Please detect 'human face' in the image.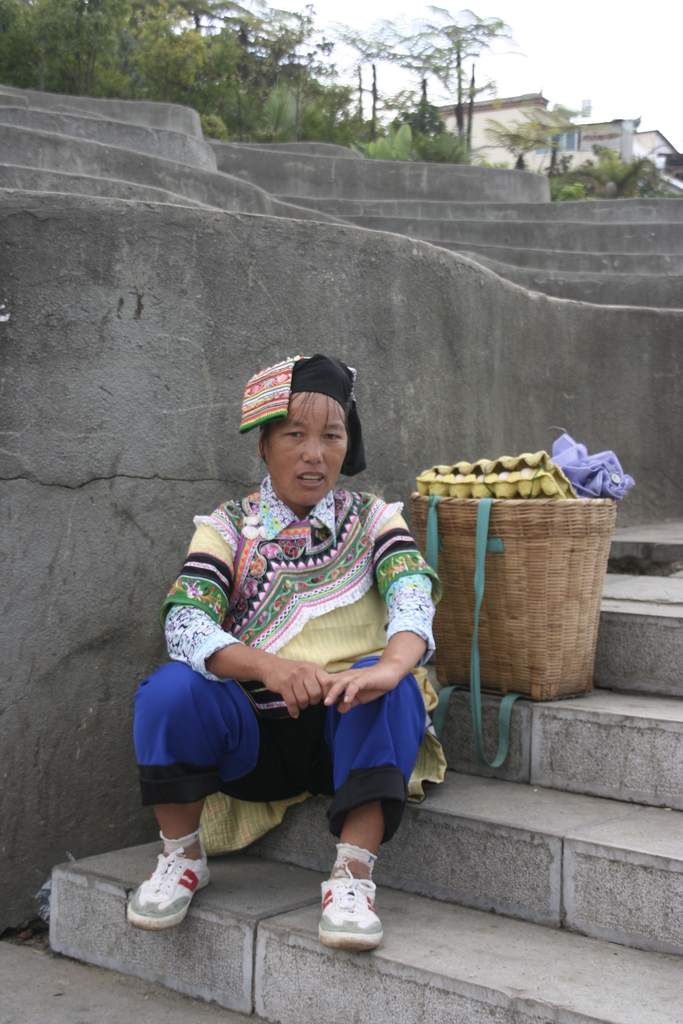
(left=262, top=390, right=349, bottom=505).
